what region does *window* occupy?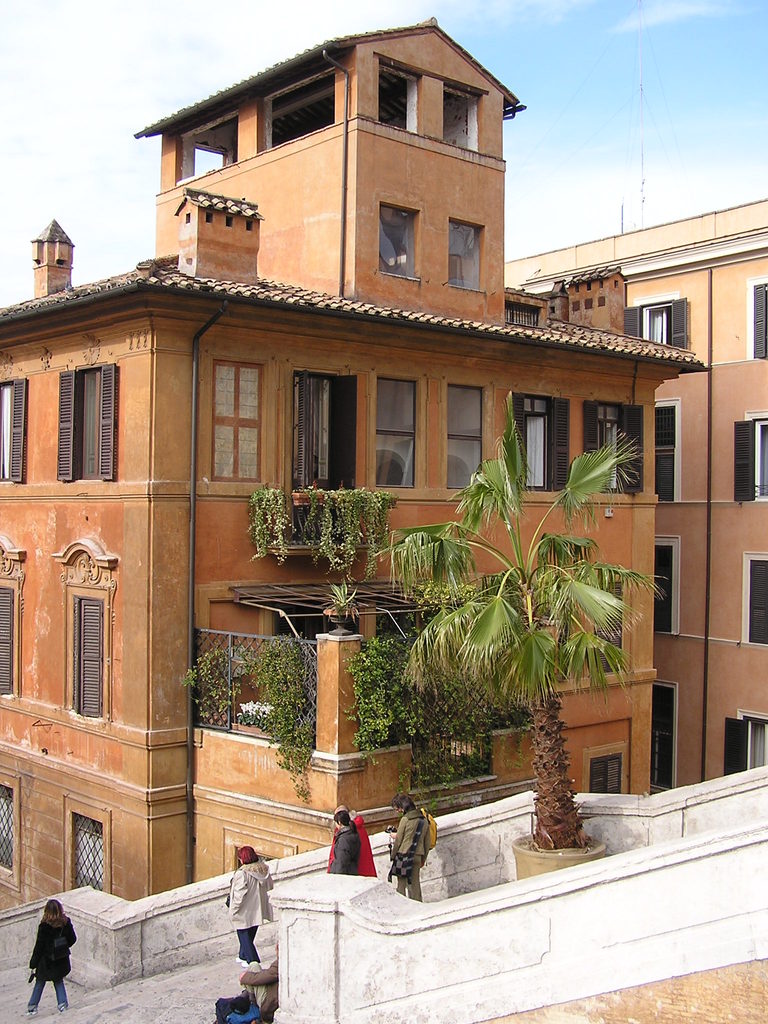
region(242, 218, 254, 232).
